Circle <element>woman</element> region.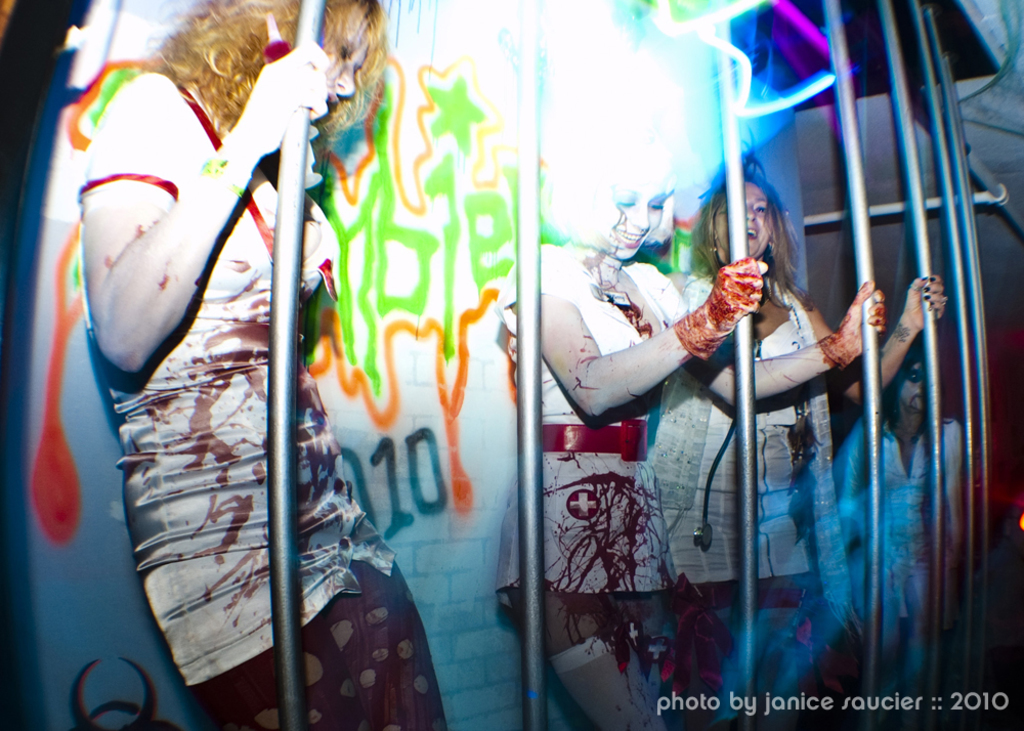
Region: region(834, 354, 967, 730).
